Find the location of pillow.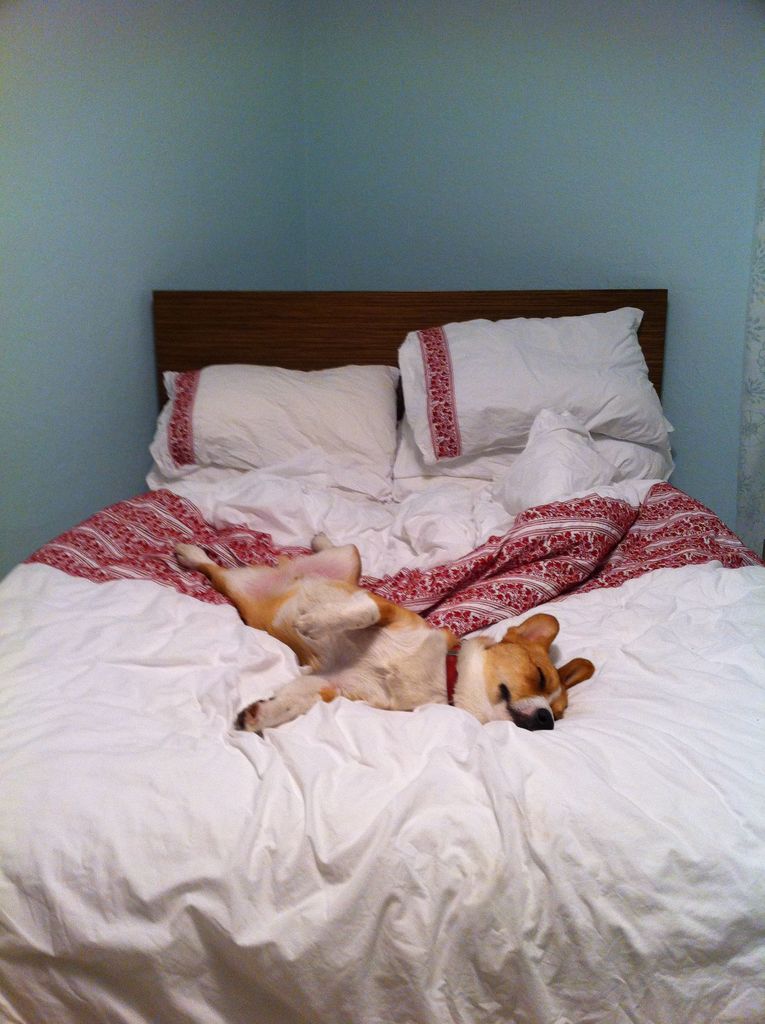
Location: bbox=[147, 349, 402, 488].
